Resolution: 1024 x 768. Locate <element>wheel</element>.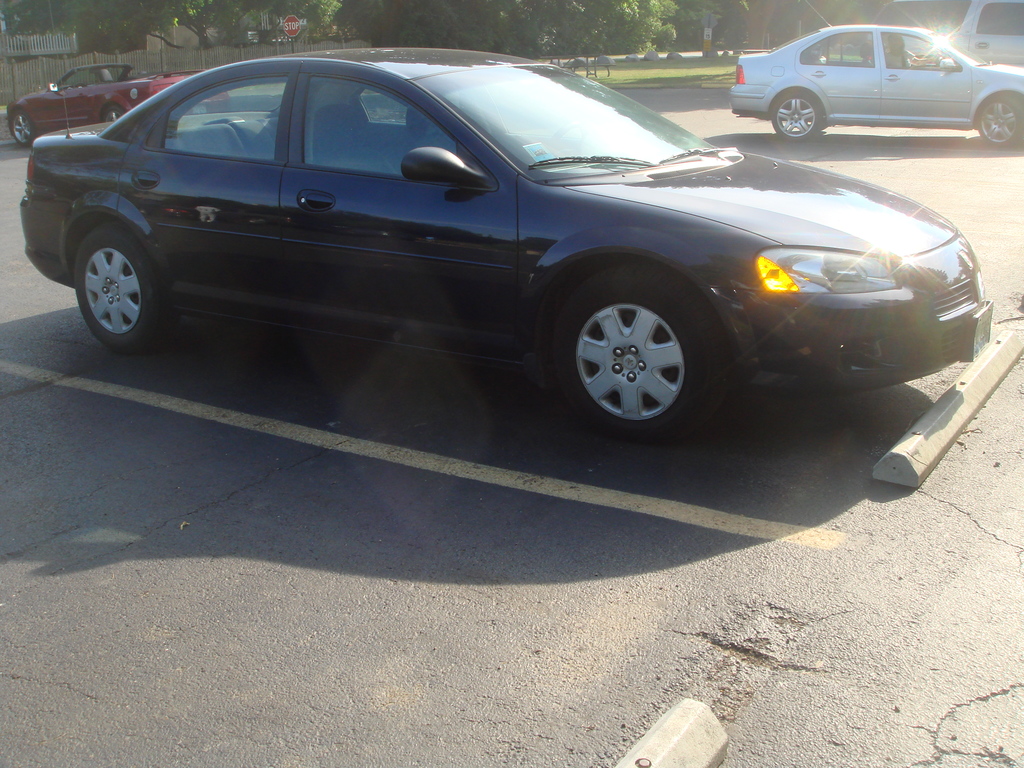
554, 260, 736, 440.
